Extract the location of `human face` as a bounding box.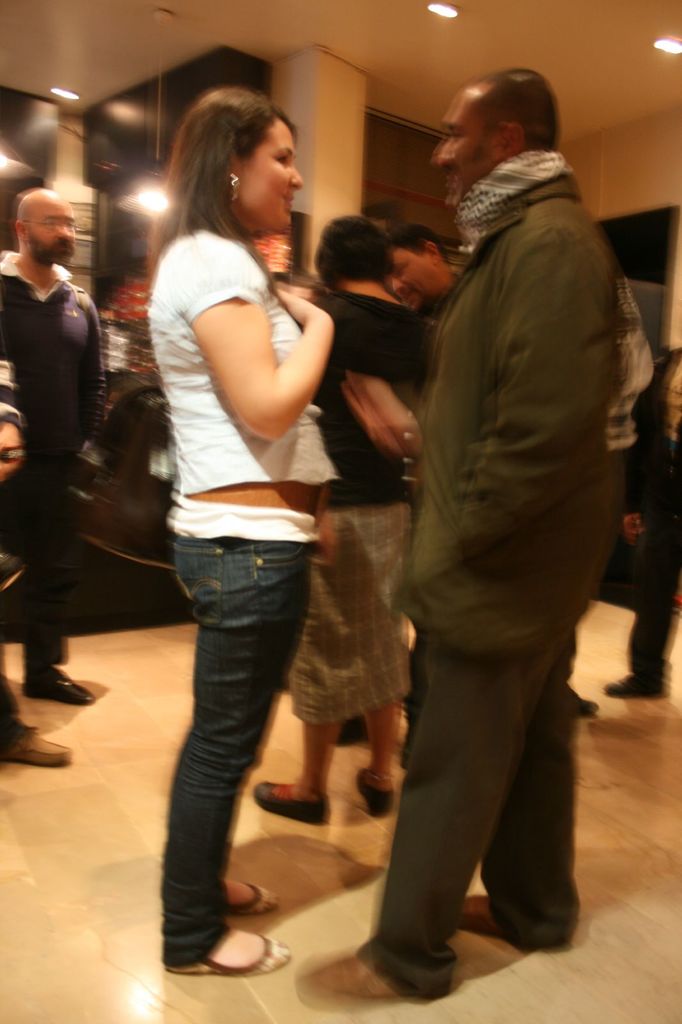
left=436, top=97, right=495, bottom=202.
